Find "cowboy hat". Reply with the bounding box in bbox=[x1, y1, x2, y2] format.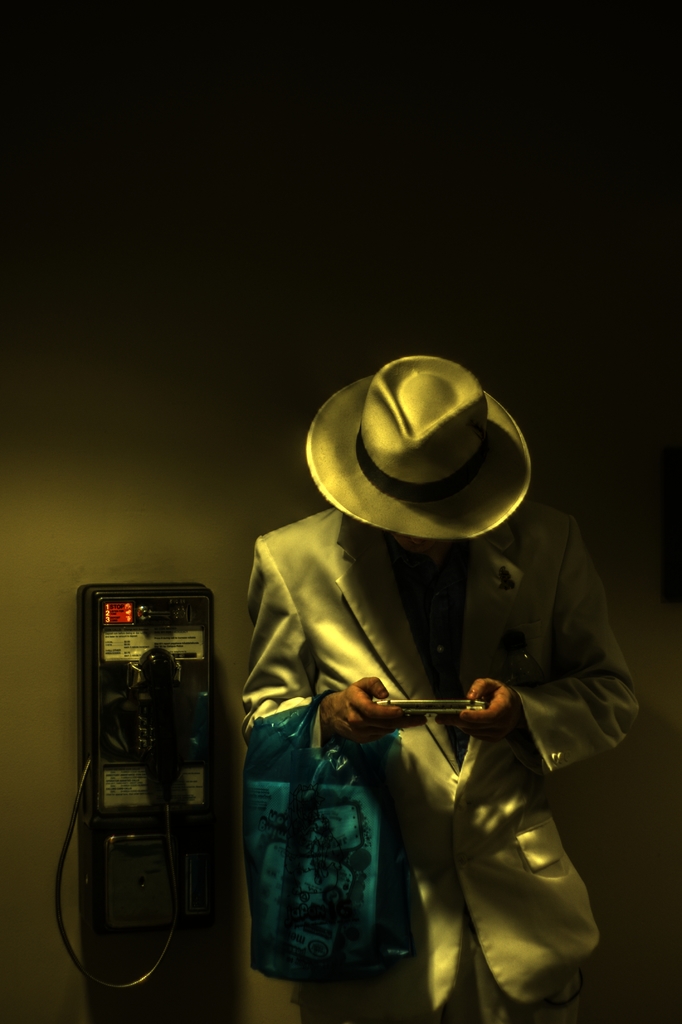
bbox=[276, 354, 542, 579].
